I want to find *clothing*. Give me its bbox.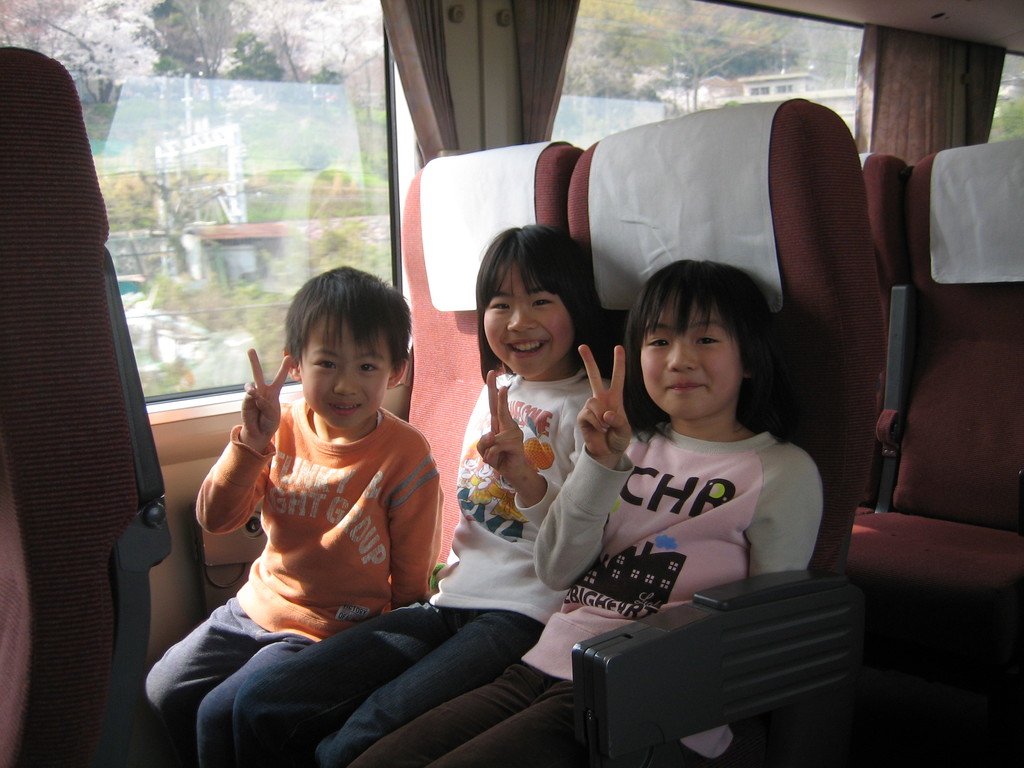
(144,394,443,767).
